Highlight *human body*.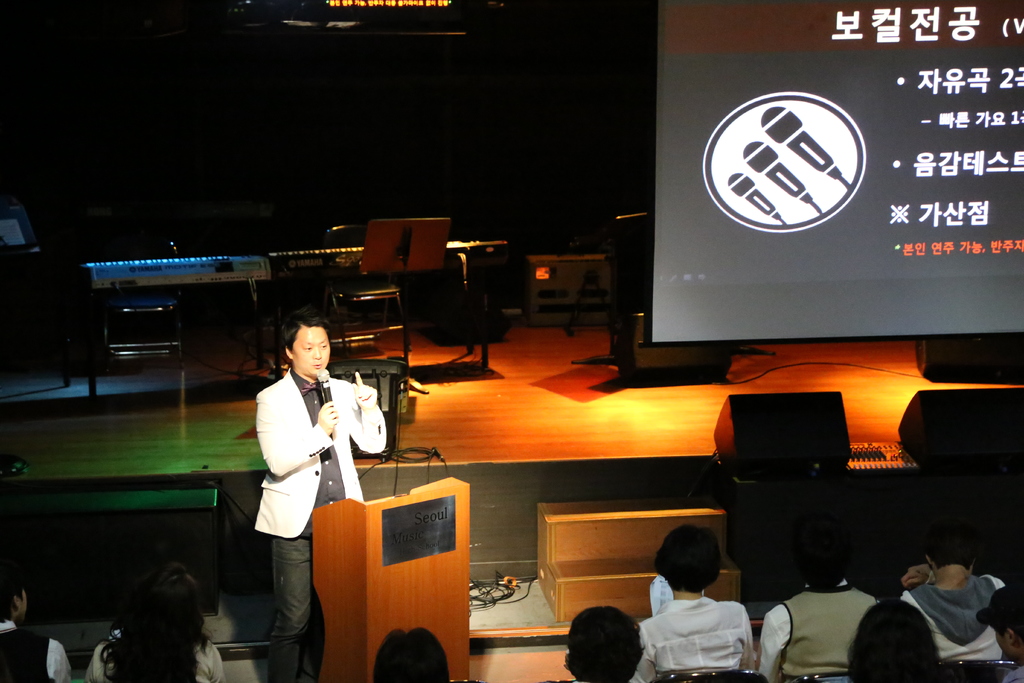
Highlighted region: BBox(851, 599, 936, 674).
